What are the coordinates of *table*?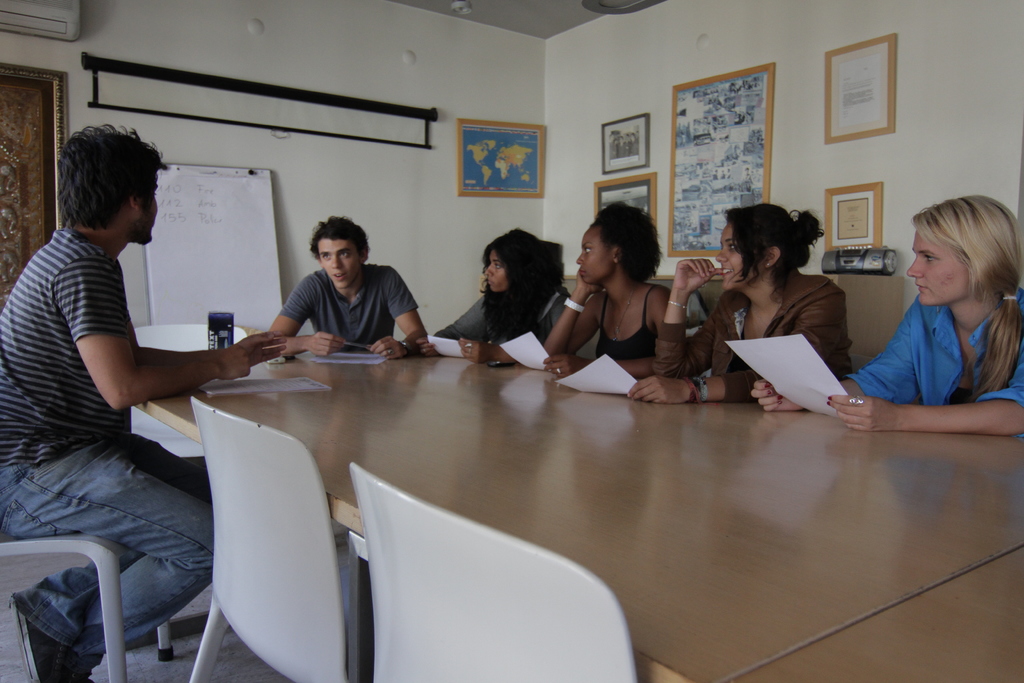
(51,327,815,682).
